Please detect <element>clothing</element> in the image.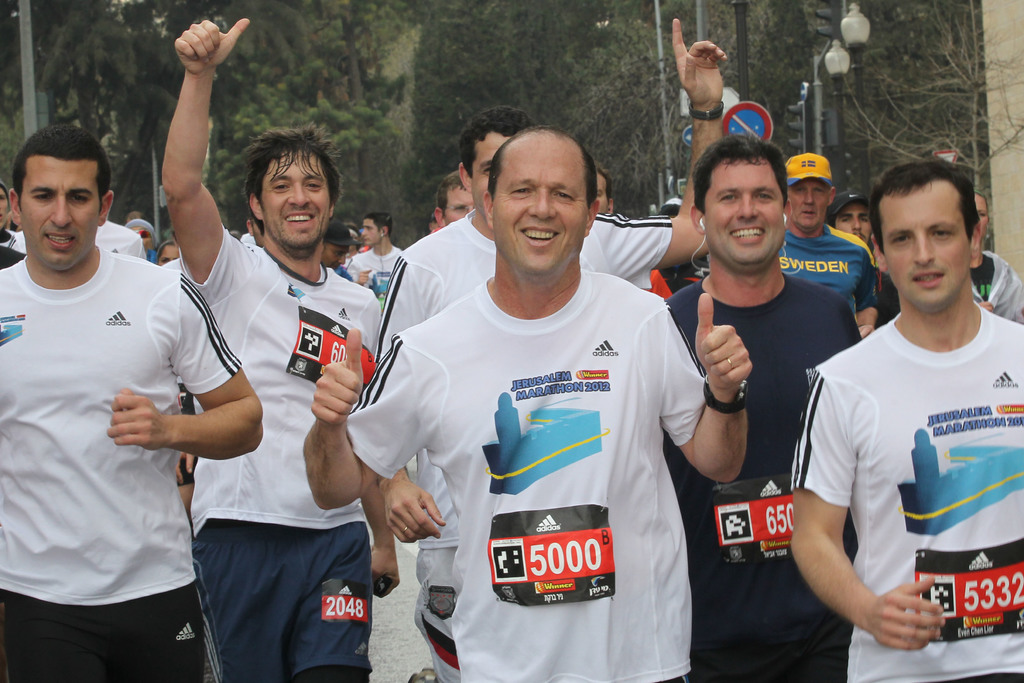
box=[361, 217, 727, 660].
